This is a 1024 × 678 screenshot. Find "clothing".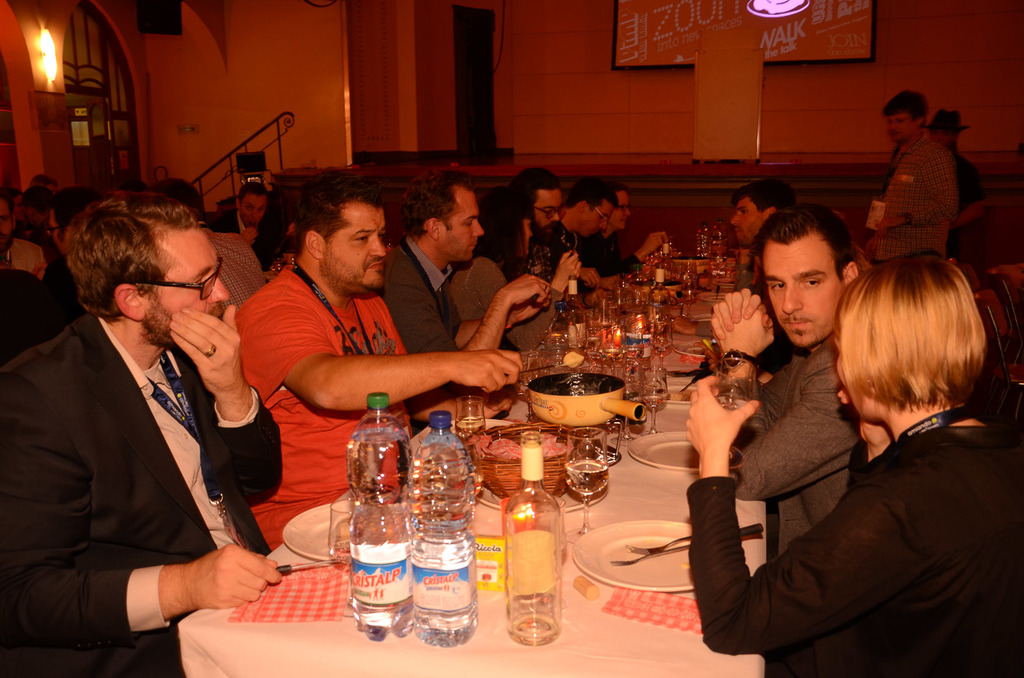
Bounding box: pyautogui.locateOnScreen(369, 230, 465, 354).
